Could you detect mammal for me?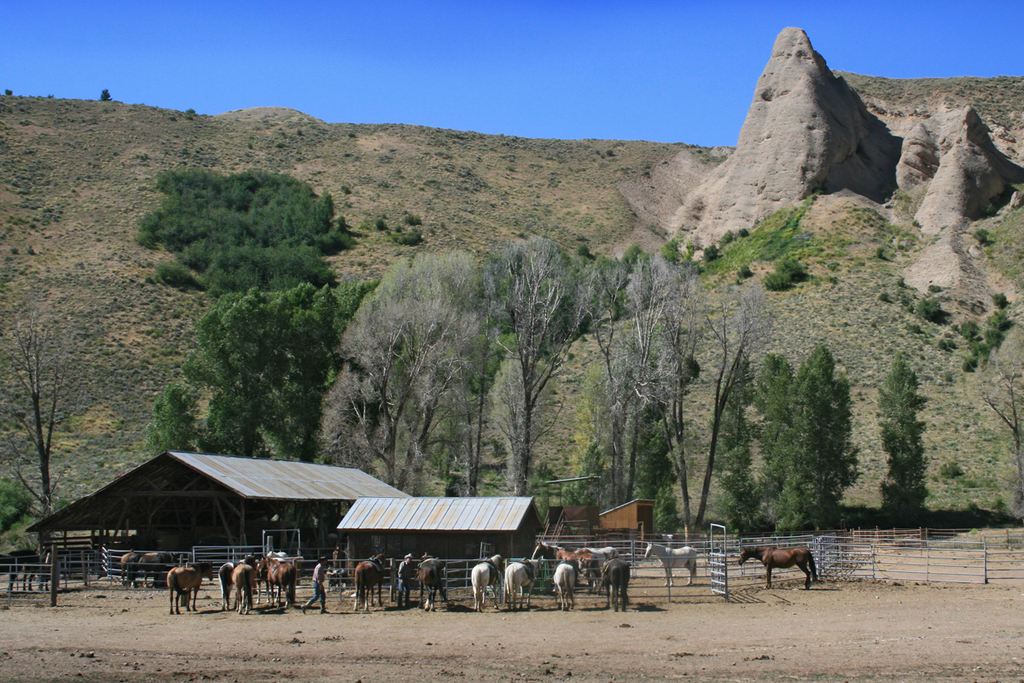
Detection result: bbox=[230, 560, 249, 617].
